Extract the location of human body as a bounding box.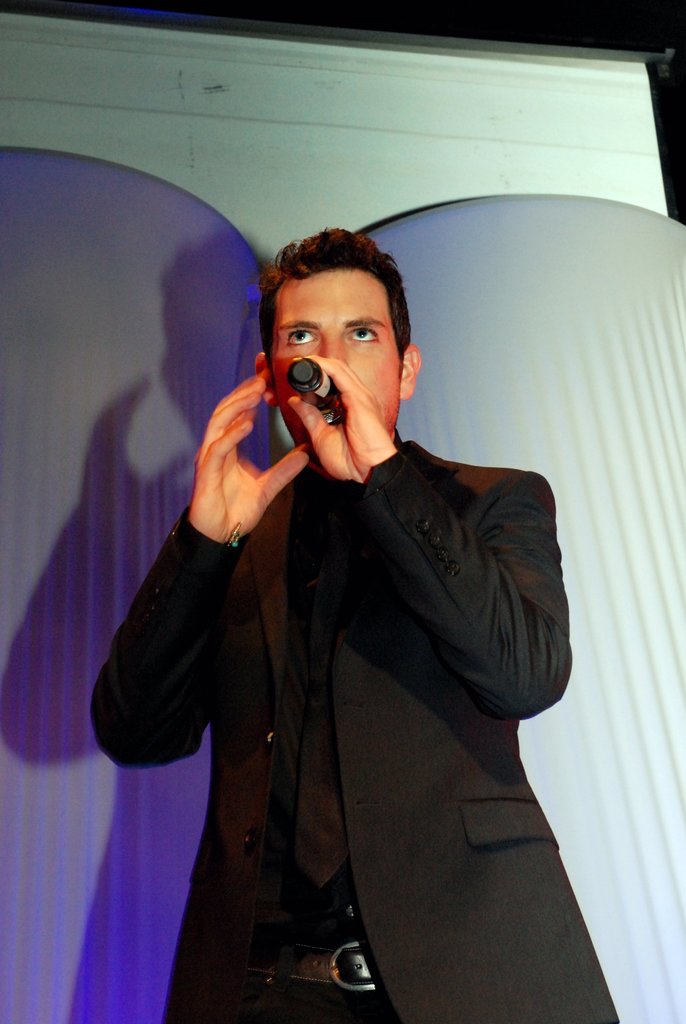
BBox(124, 205, 576, 1023).
